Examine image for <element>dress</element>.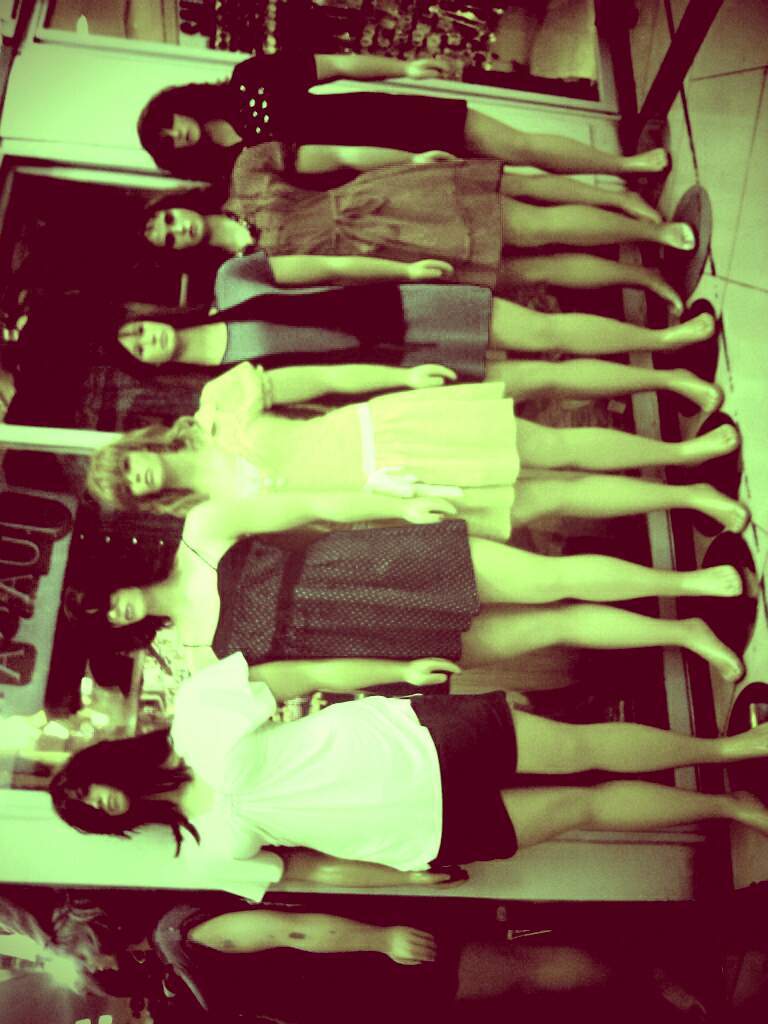
Examination result: {"left": 181, "top": 518, "right": 477, "bottom": 667}.
